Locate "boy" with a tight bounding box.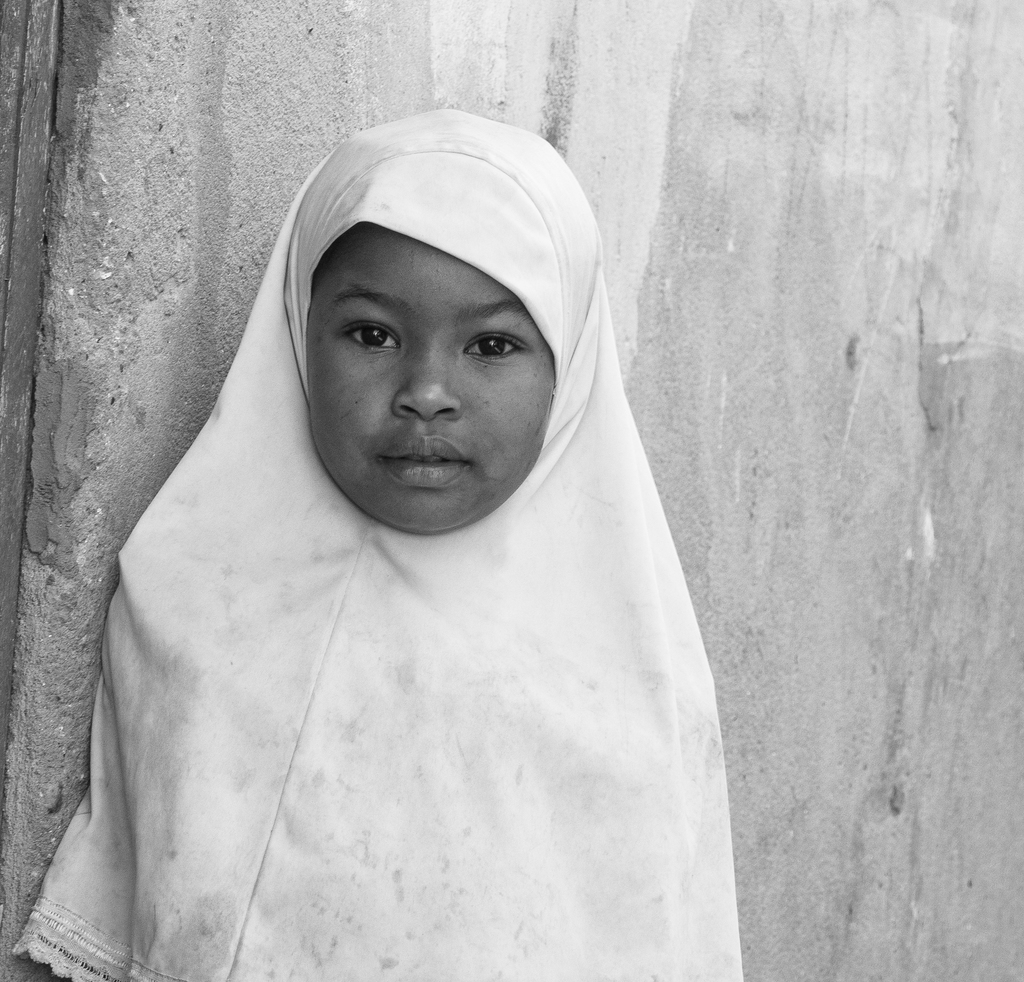
locate(20, 103, 749, 981).
